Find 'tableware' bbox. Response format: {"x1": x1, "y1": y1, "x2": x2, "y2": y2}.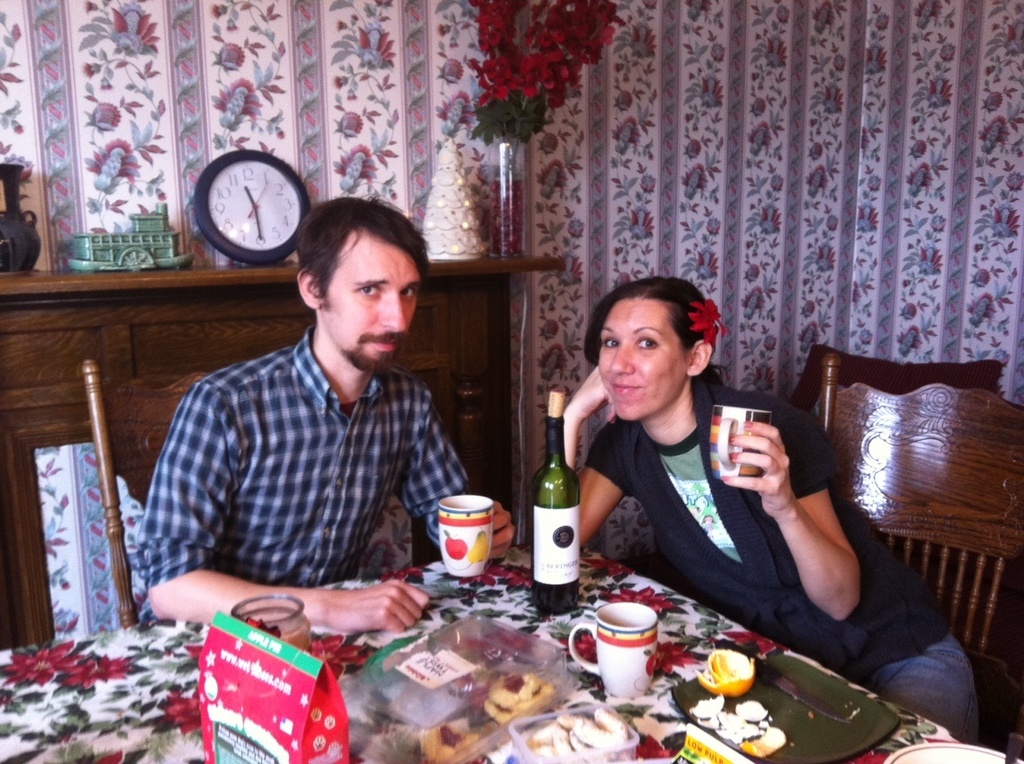
{"x1": 437, "y1": 495, "x2": 494, "y2": 577}.
